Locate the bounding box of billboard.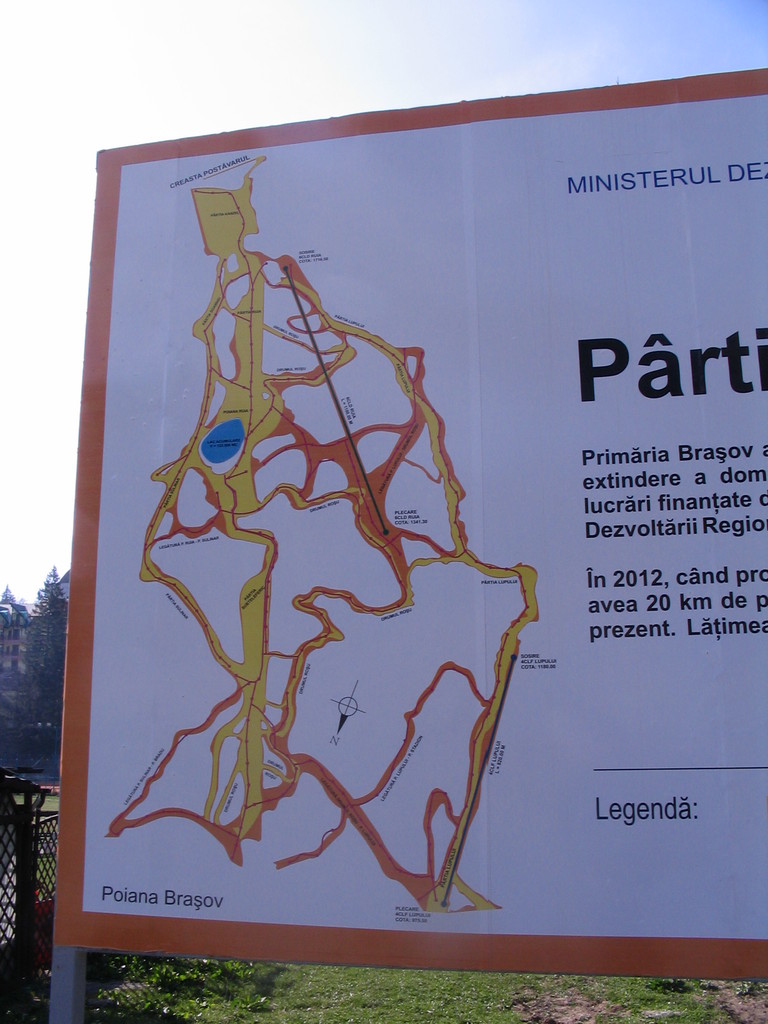
Bounding box: [left=32, top=36, right=613, bottom=1009].
